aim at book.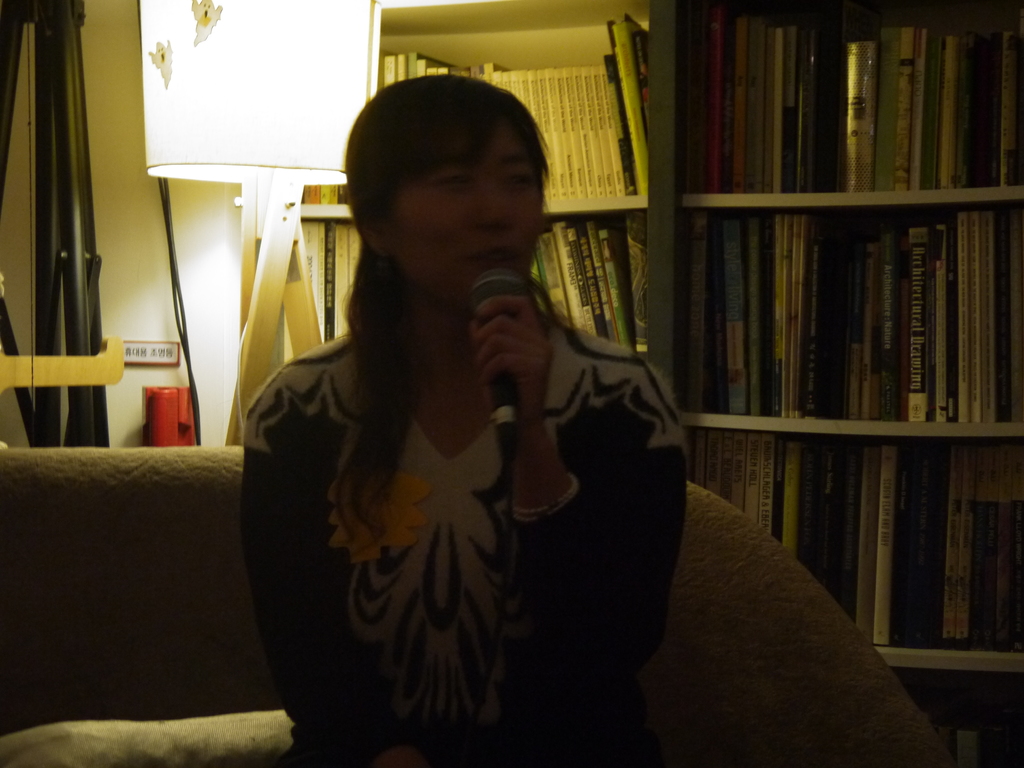
Aimed at Rect(922, 444, 940, 648).
